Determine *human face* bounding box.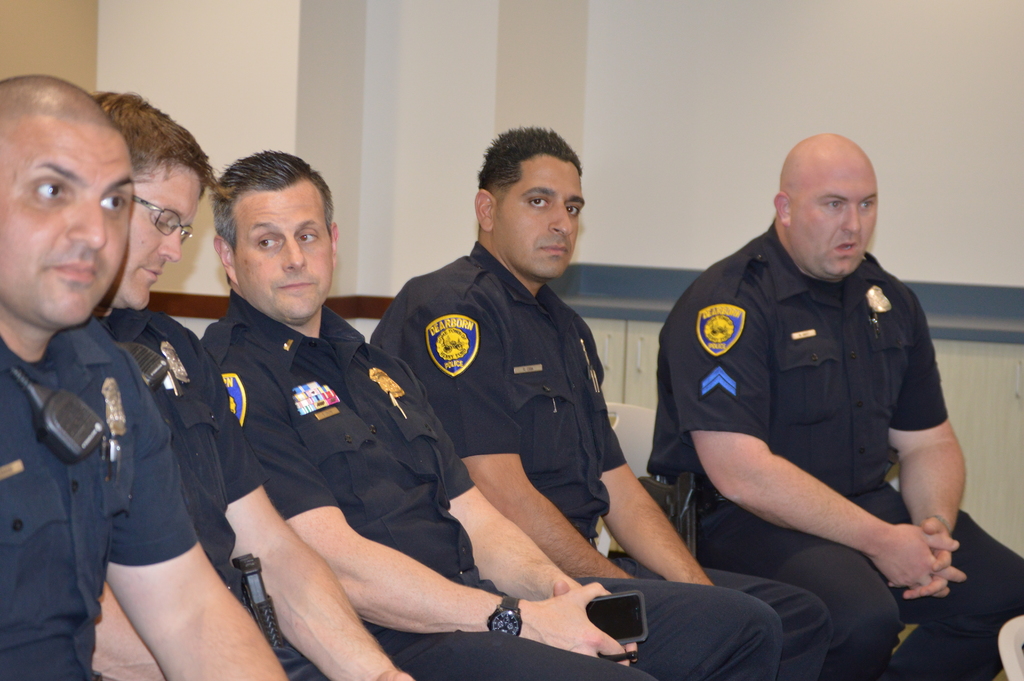
Determined: detection(120, 158, 204, 306).
